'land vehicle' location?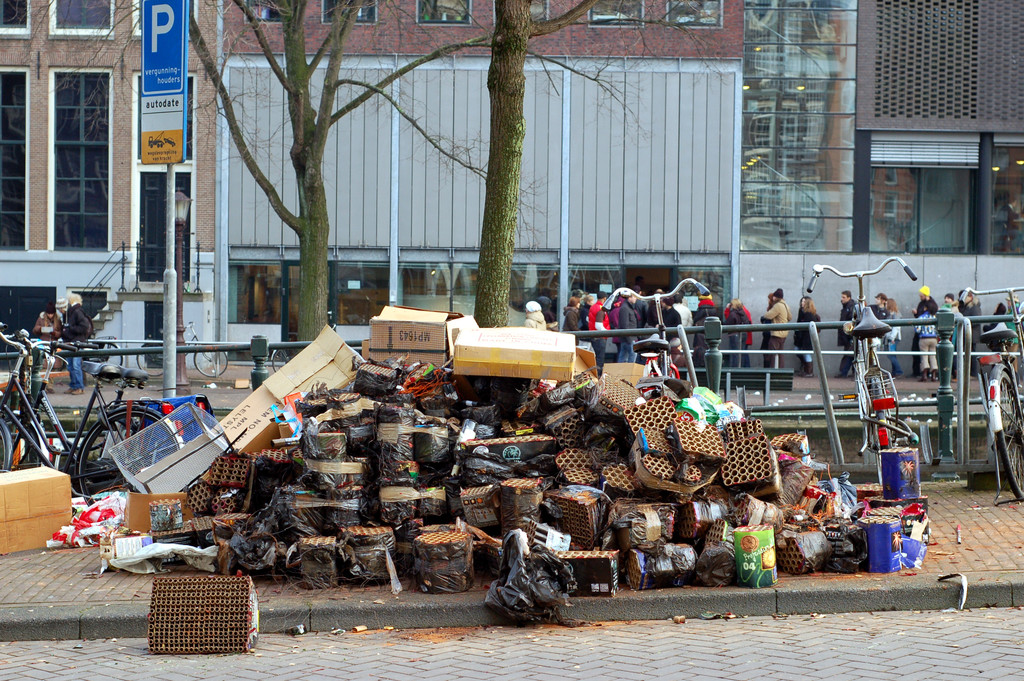
0 327 179 468
